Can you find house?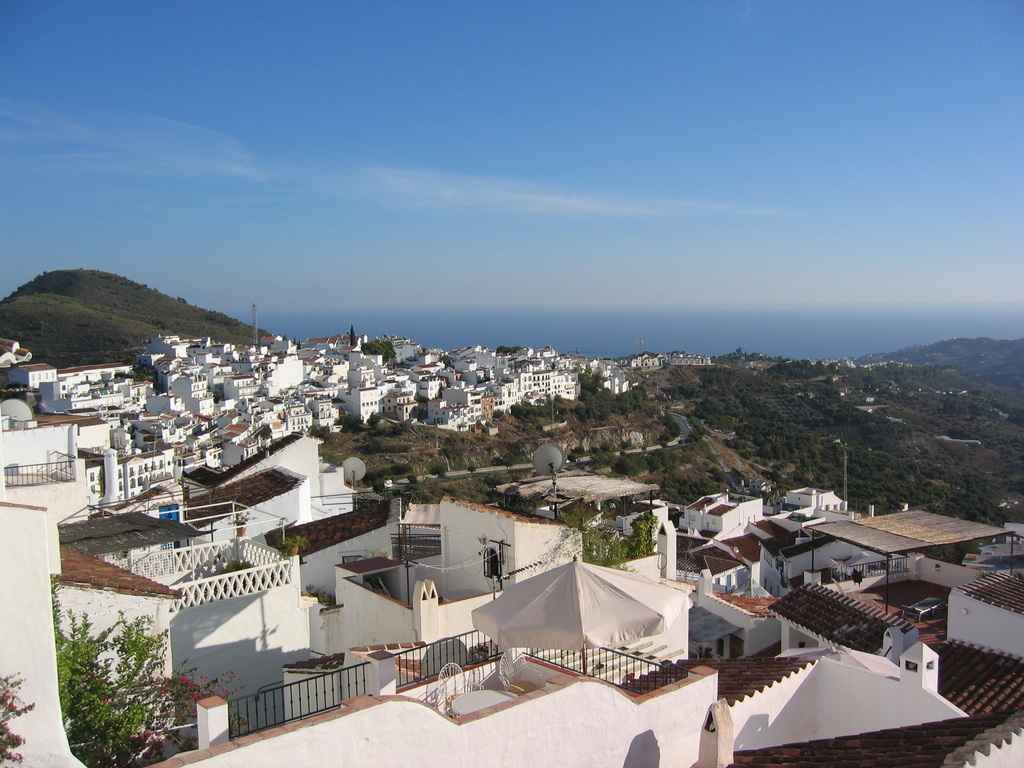
Yes, bounding box: (387, 389, 414, 404).
